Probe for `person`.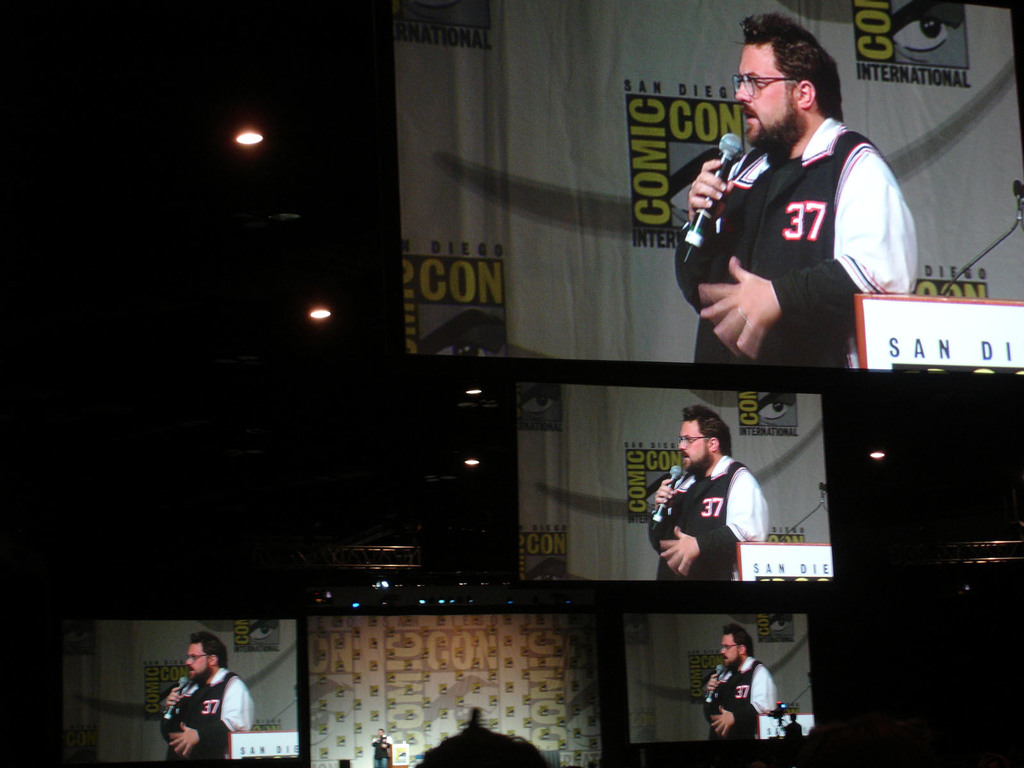
Probe result: 781,714,815,745.
